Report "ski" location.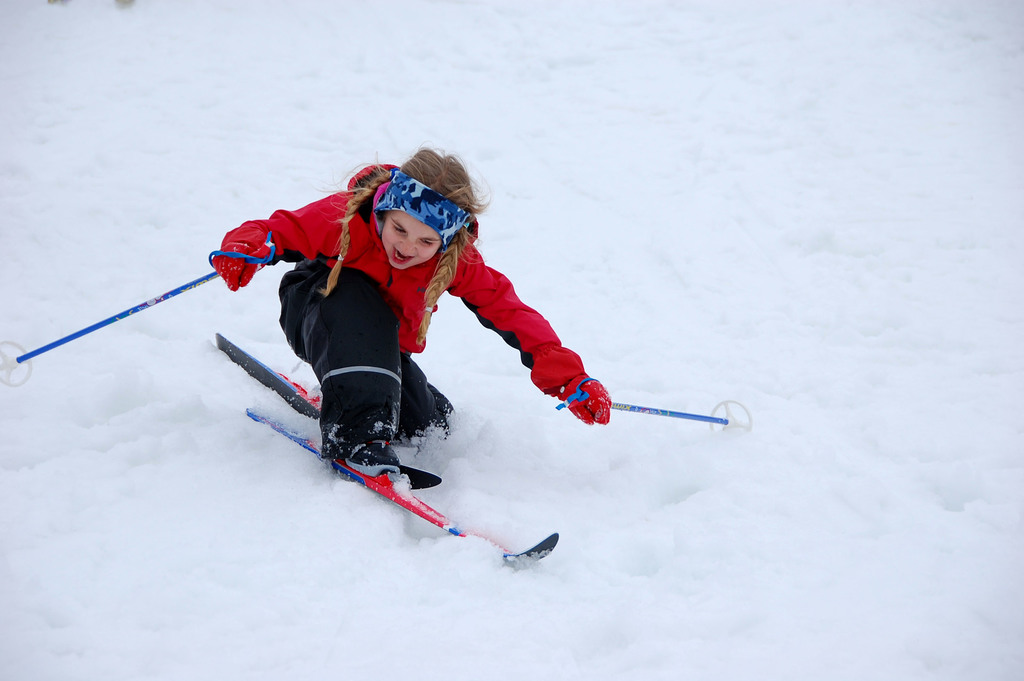
Report: crop(242, 400, 571, 588).
